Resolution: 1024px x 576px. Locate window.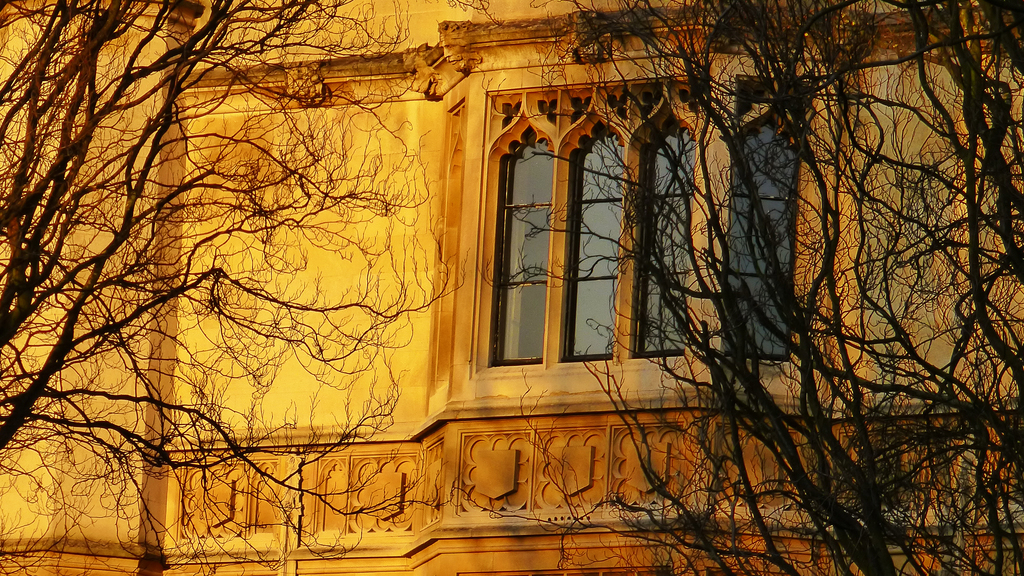
[730, 73, 815, 358].
